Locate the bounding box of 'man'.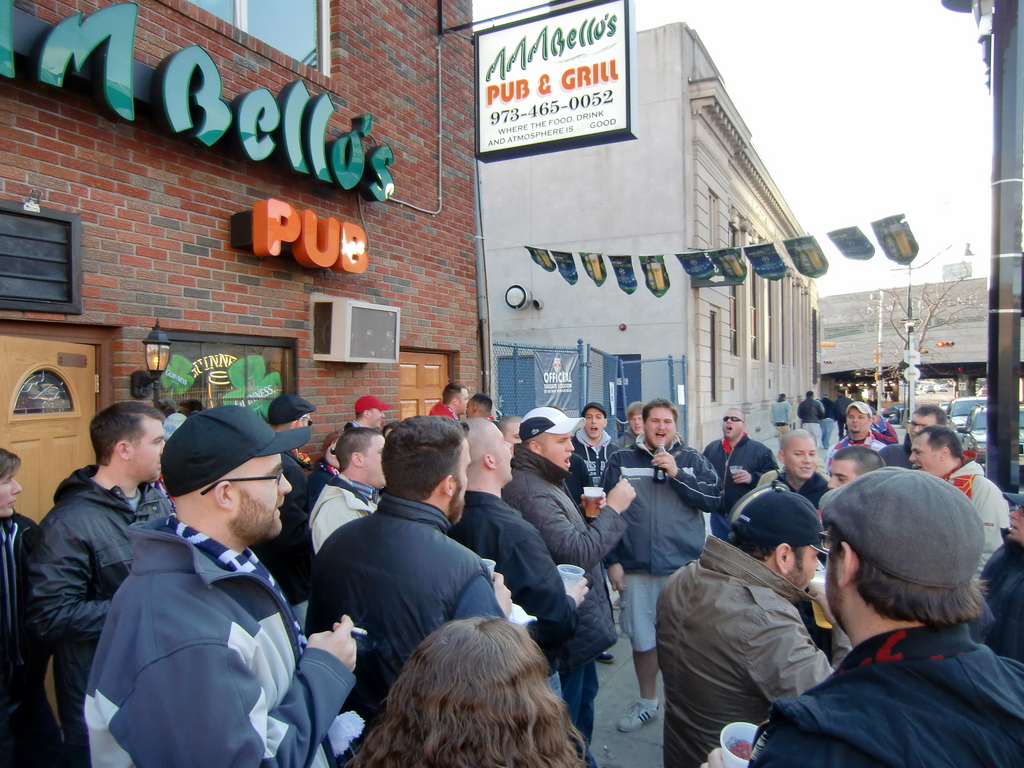
Bounding box: rect(818, 398, 844, 446).
